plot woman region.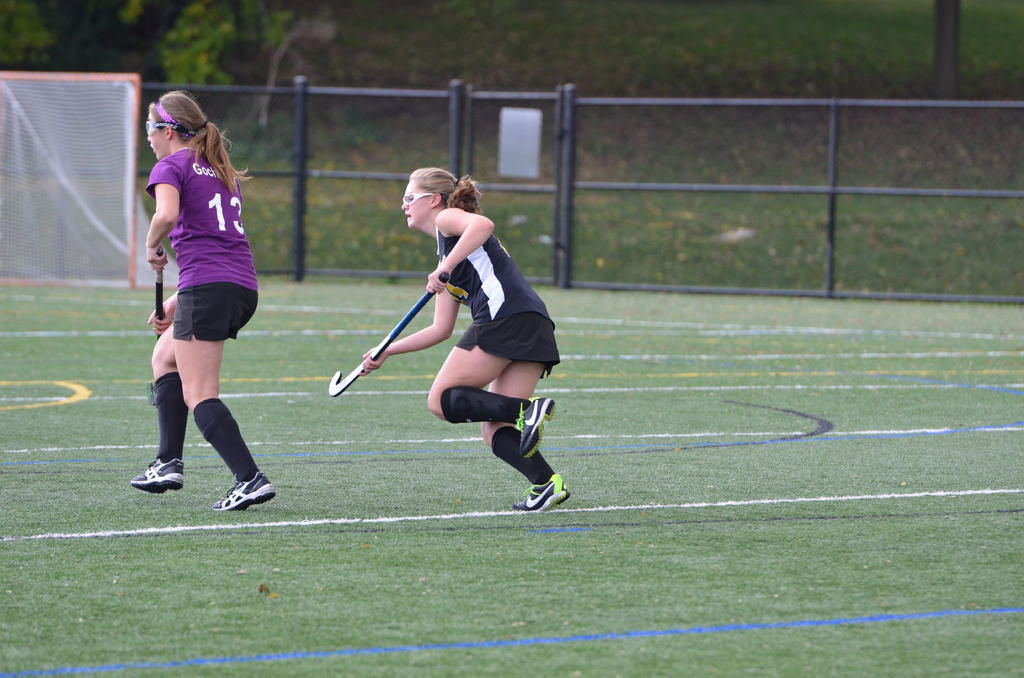
Plotted at left=354, top=171, right=572, bottom=517.
